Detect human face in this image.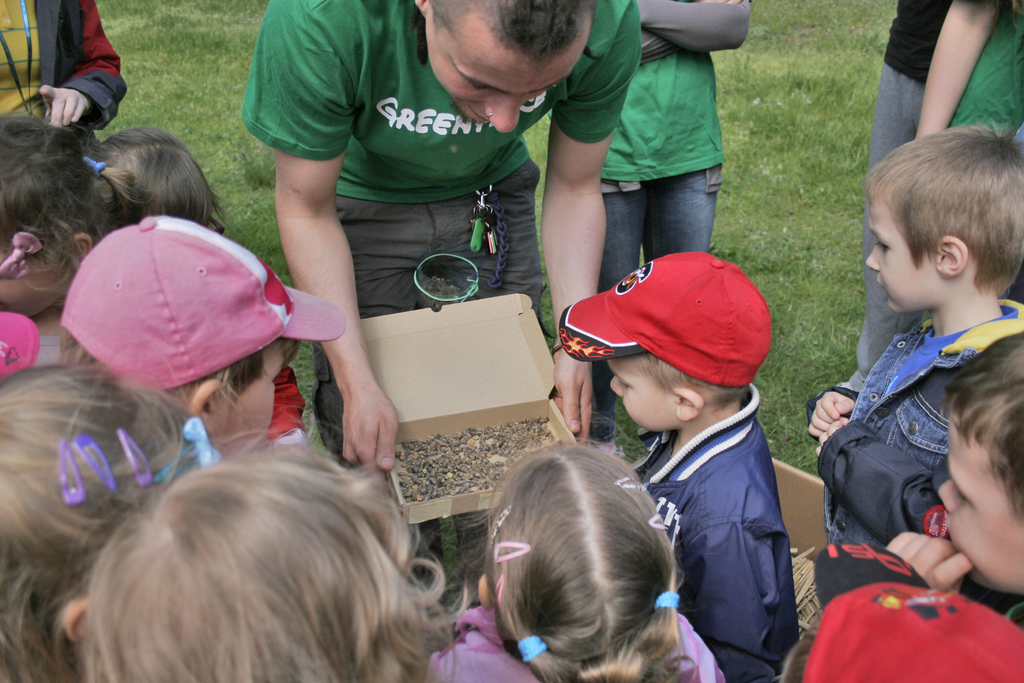
Detection: box=[426, 19, 589, 131].
